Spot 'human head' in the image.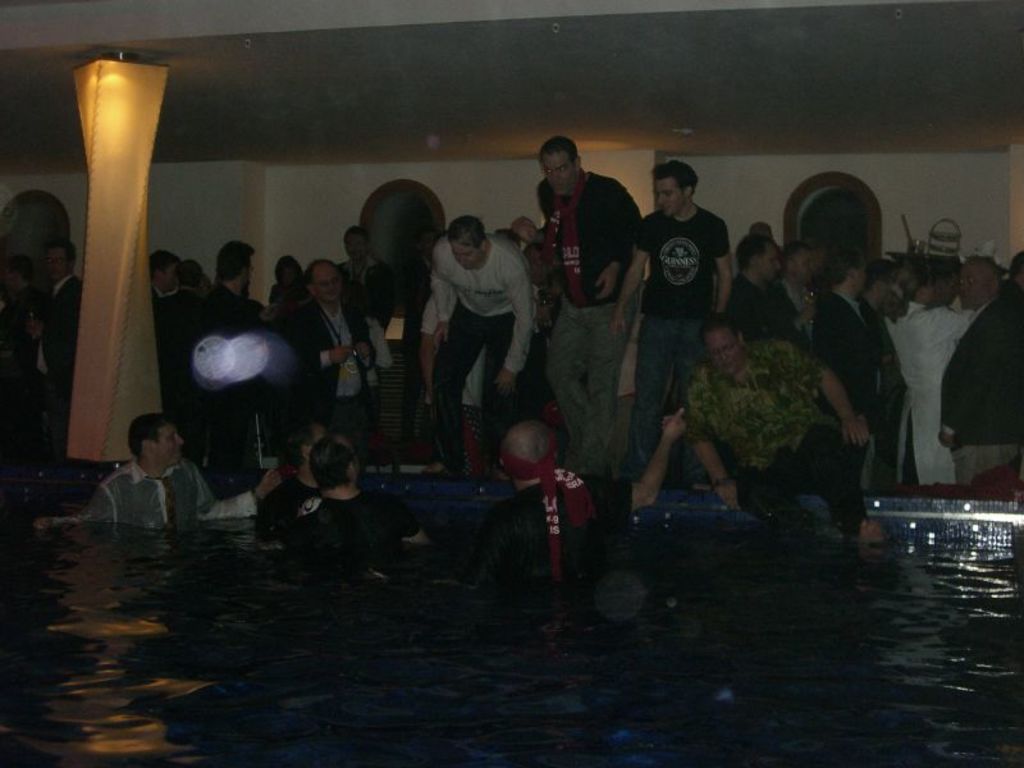
'human head' found at [x1=216, y1=238, x2=252, y2=285].
